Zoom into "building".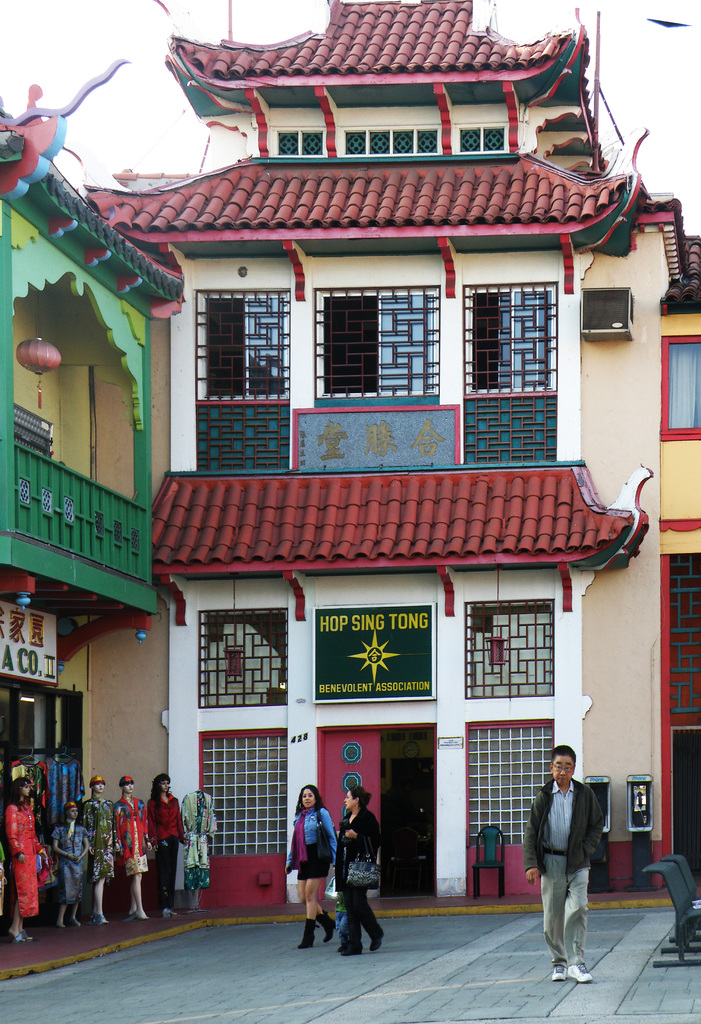
Zoom target: l=0, t=56, r=187, b=933.
